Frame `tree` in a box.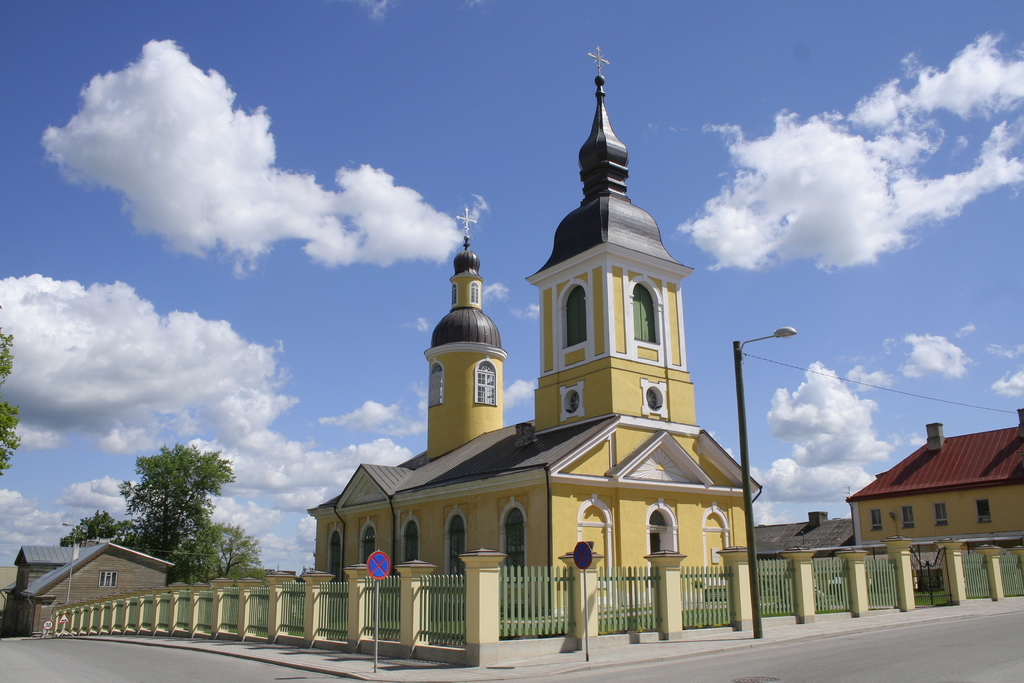
box=[116, 447, 228, 563].
